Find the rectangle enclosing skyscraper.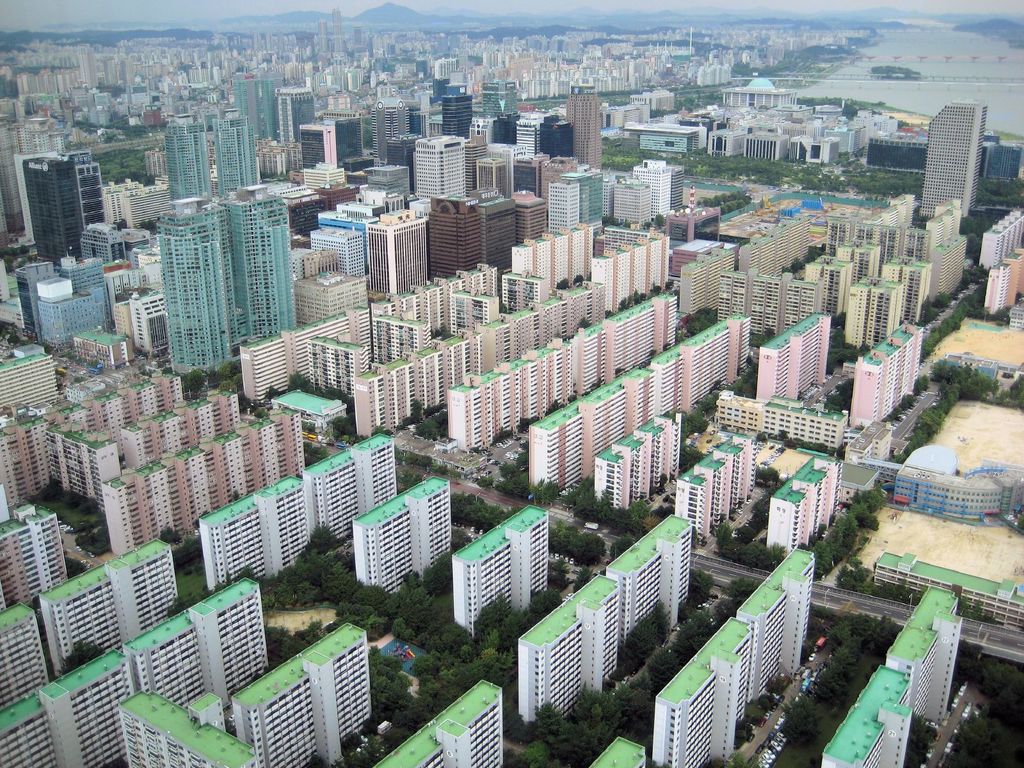
(0,405,68,600).
